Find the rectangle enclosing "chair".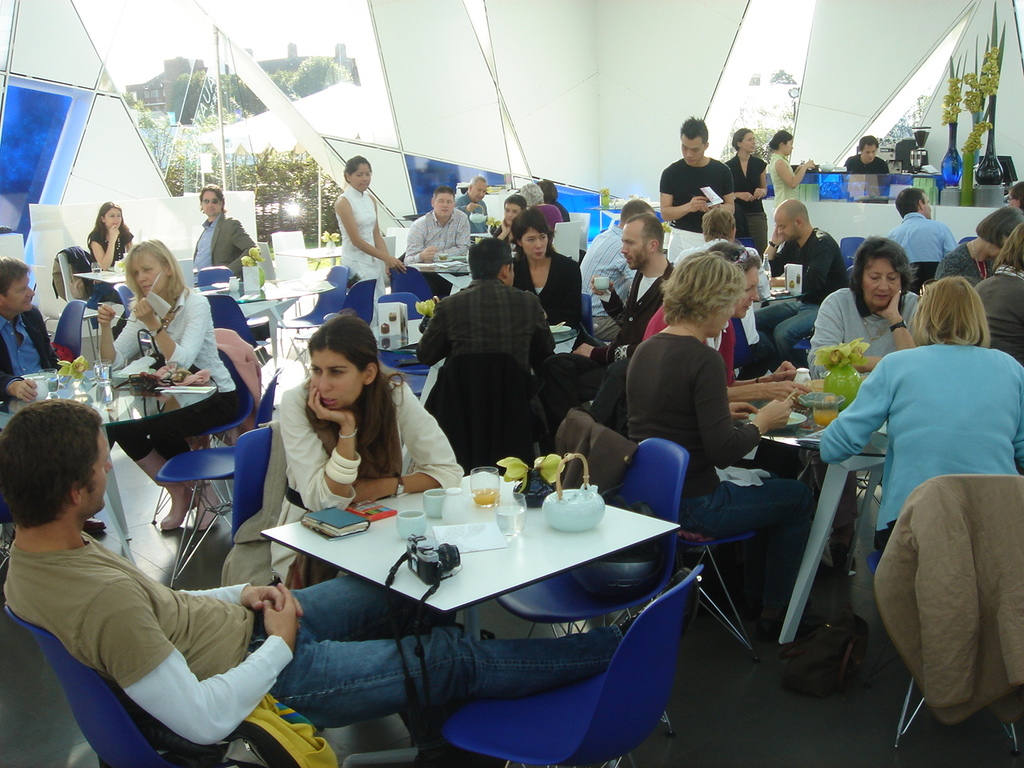
bbox(146, 374, 278, 538).
